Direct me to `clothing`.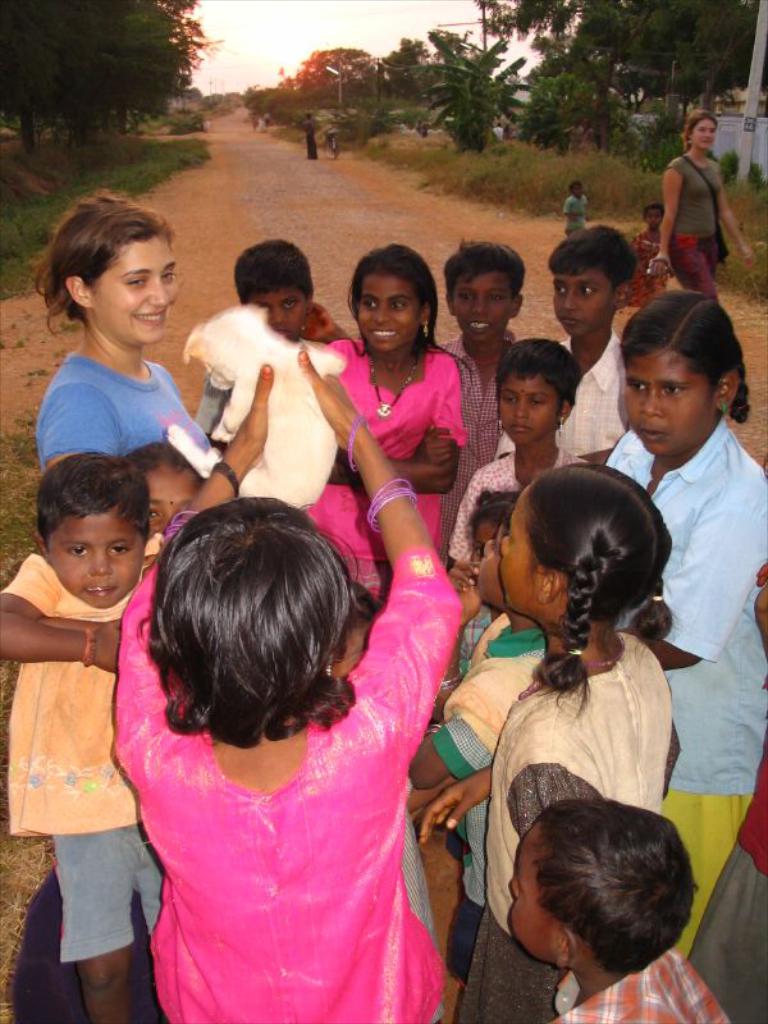
Direction: [x1=558, y1=342, x2=630, y2=502].
